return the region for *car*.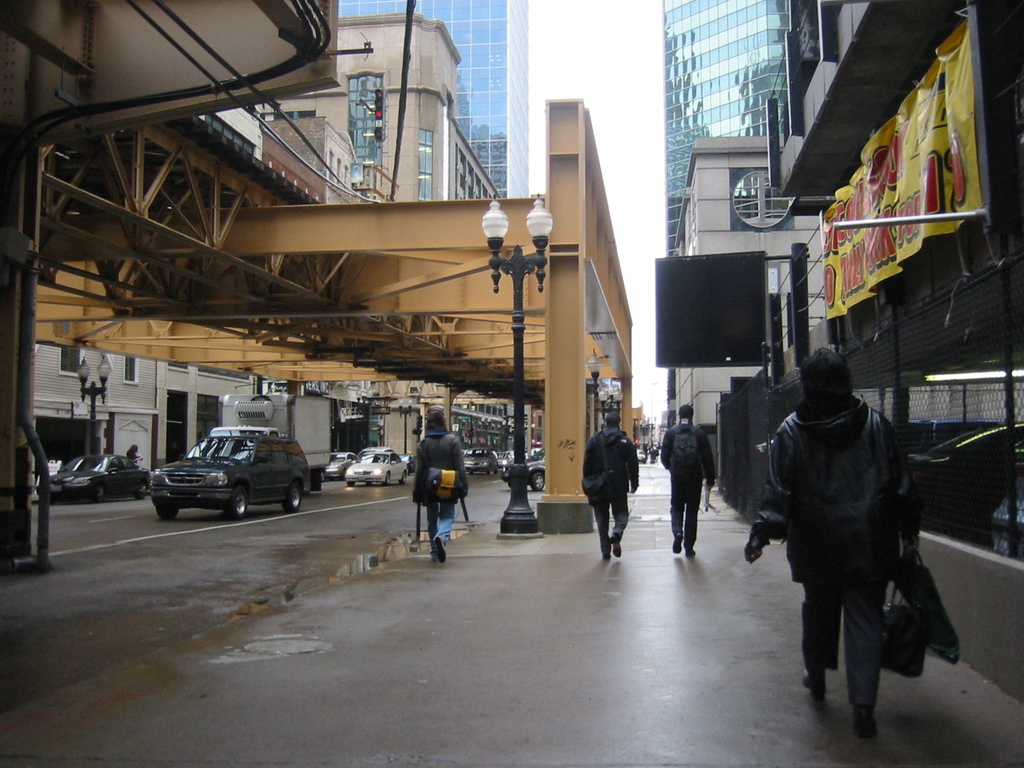
36 455 151 504.
